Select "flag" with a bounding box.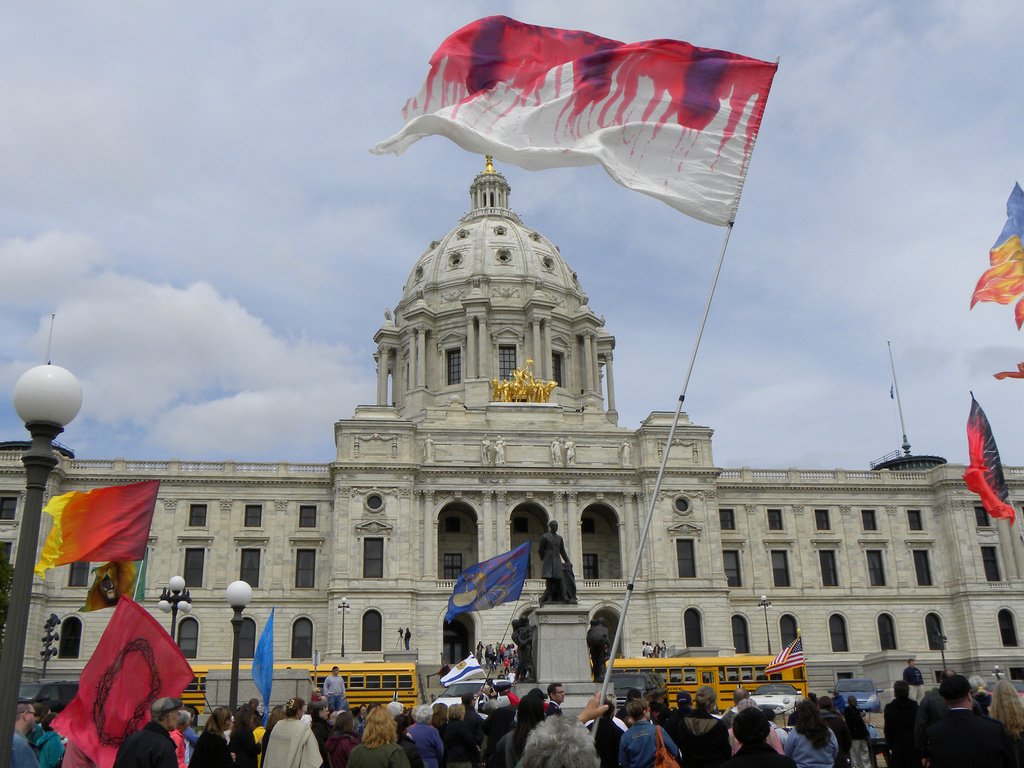
locate(962, 389, 1023, 527).
